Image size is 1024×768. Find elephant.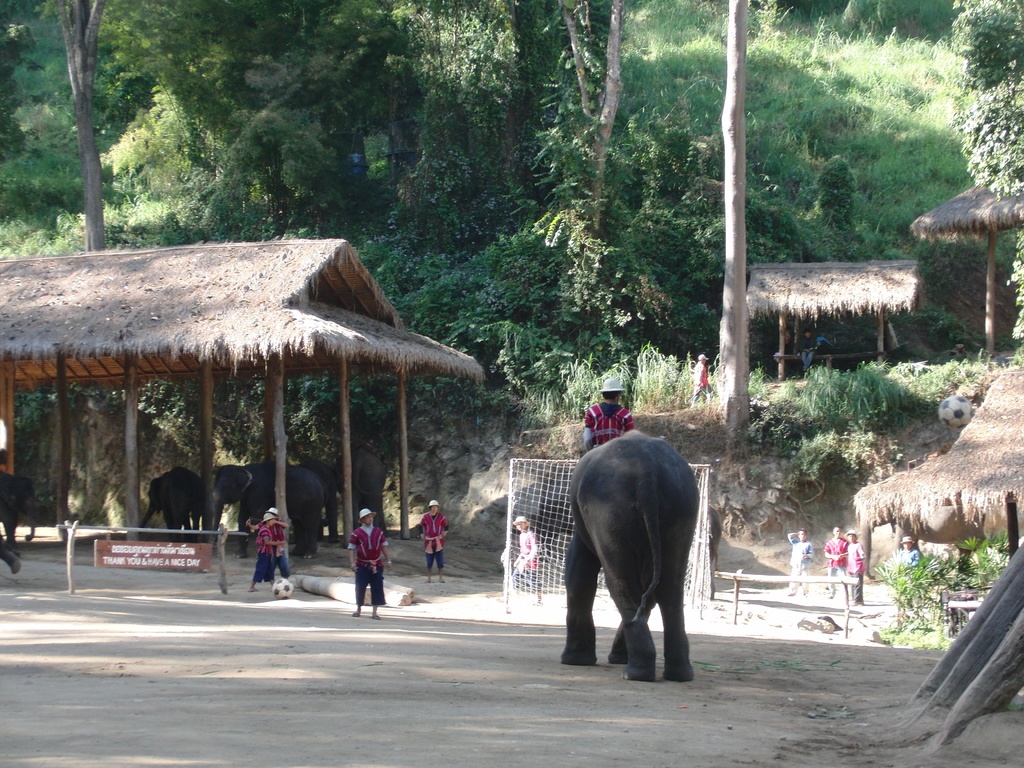
[x1=340, y1=447, x2=392, y2=534].
